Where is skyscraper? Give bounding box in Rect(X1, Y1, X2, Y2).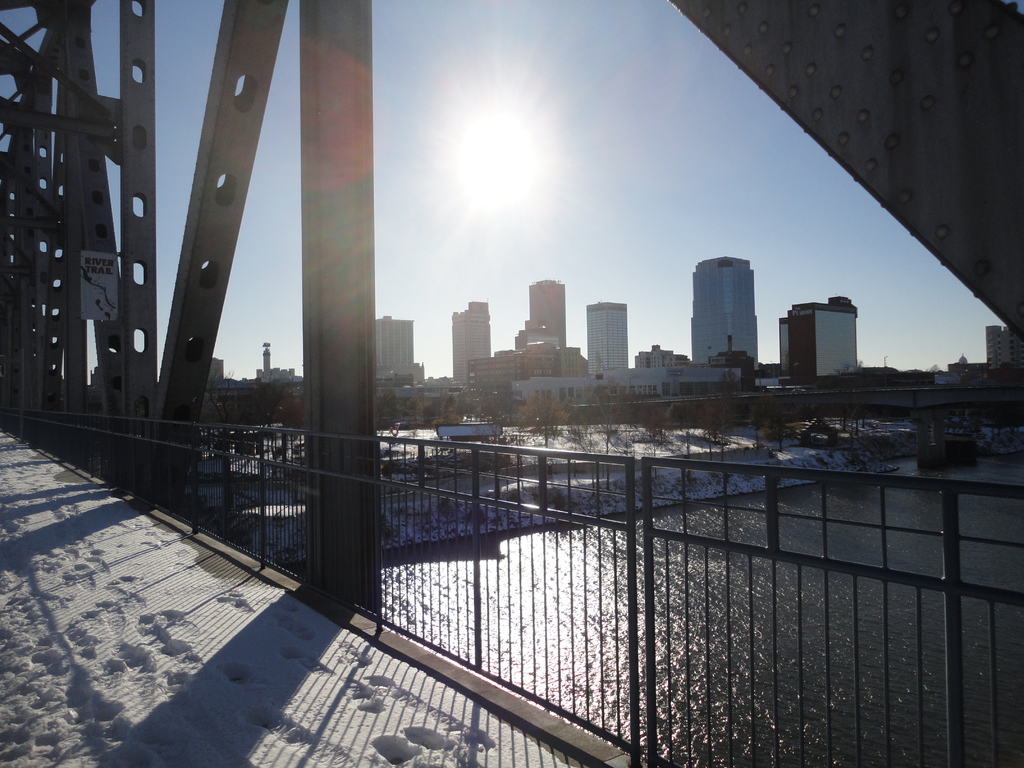
Rect(779, 296, 856, 376).
